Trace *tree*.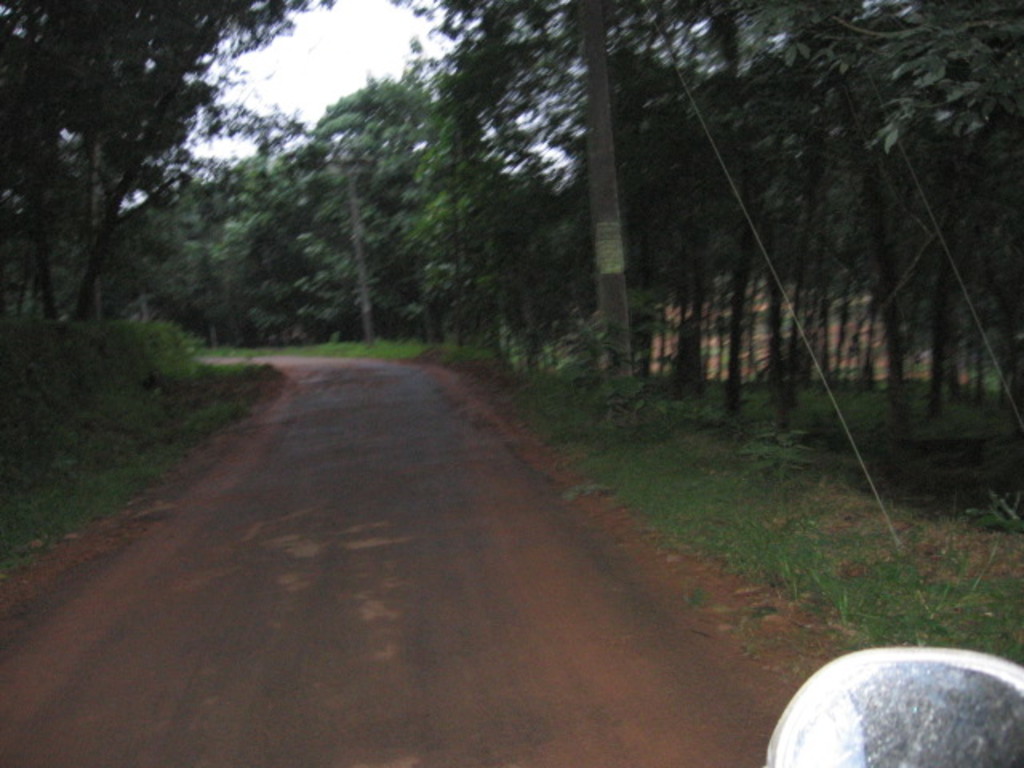
Traced to l=186, t=75, r=450, b=339.
